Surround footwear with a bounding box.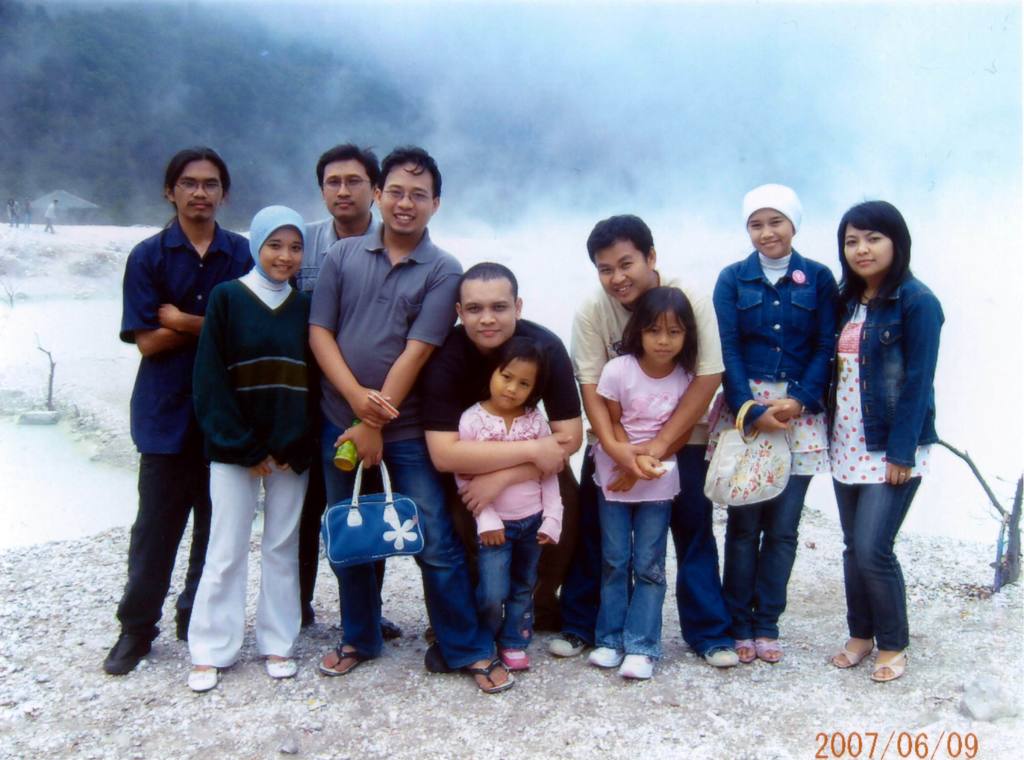
BBox(733, 635, 786, 662).
